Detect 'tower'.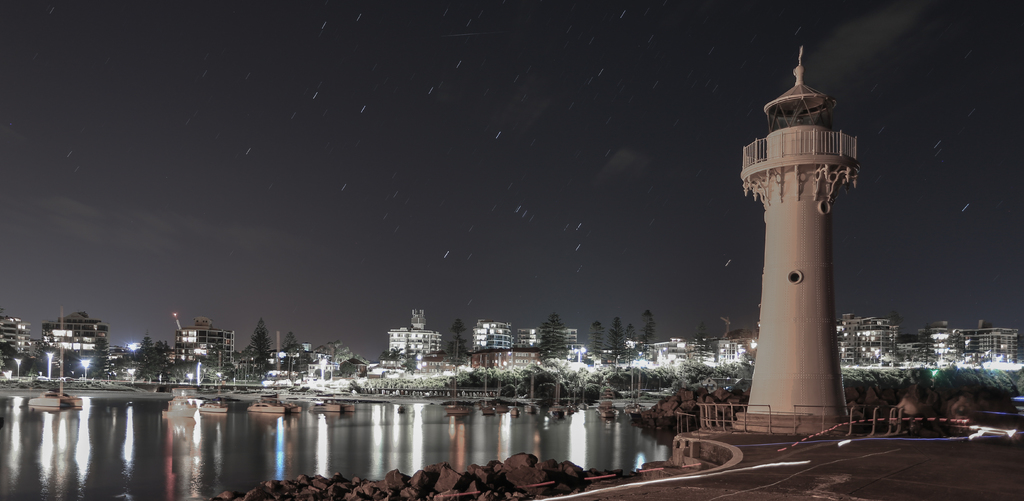
Detected at box=[0, 312, 30, 362].
